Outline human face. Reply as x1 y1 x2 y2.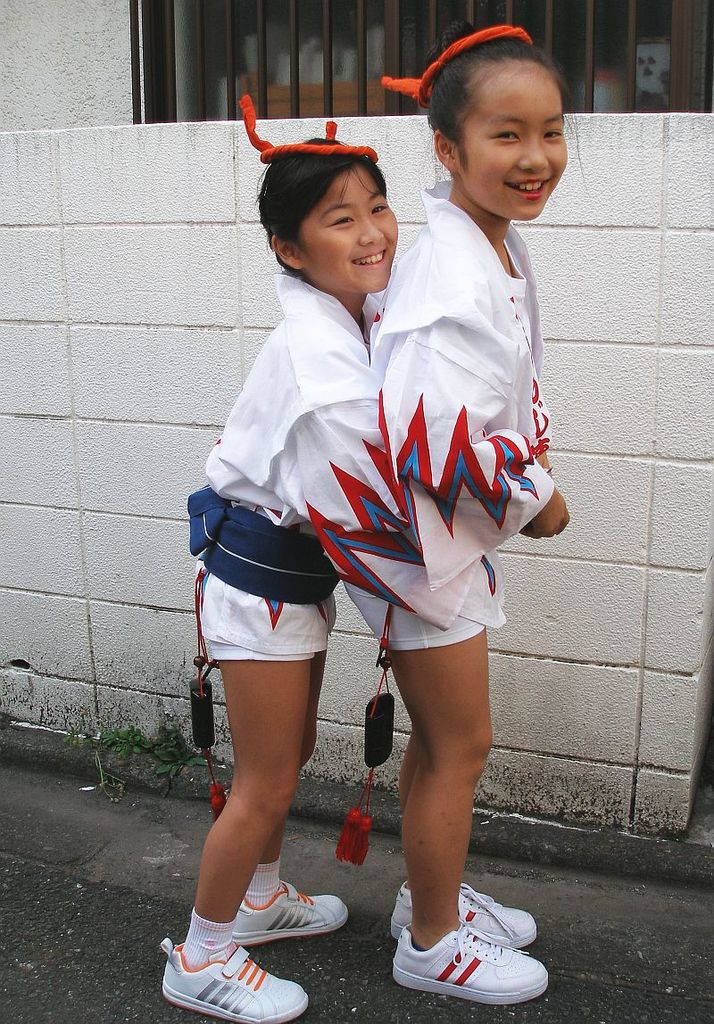
297 165 396 295.
